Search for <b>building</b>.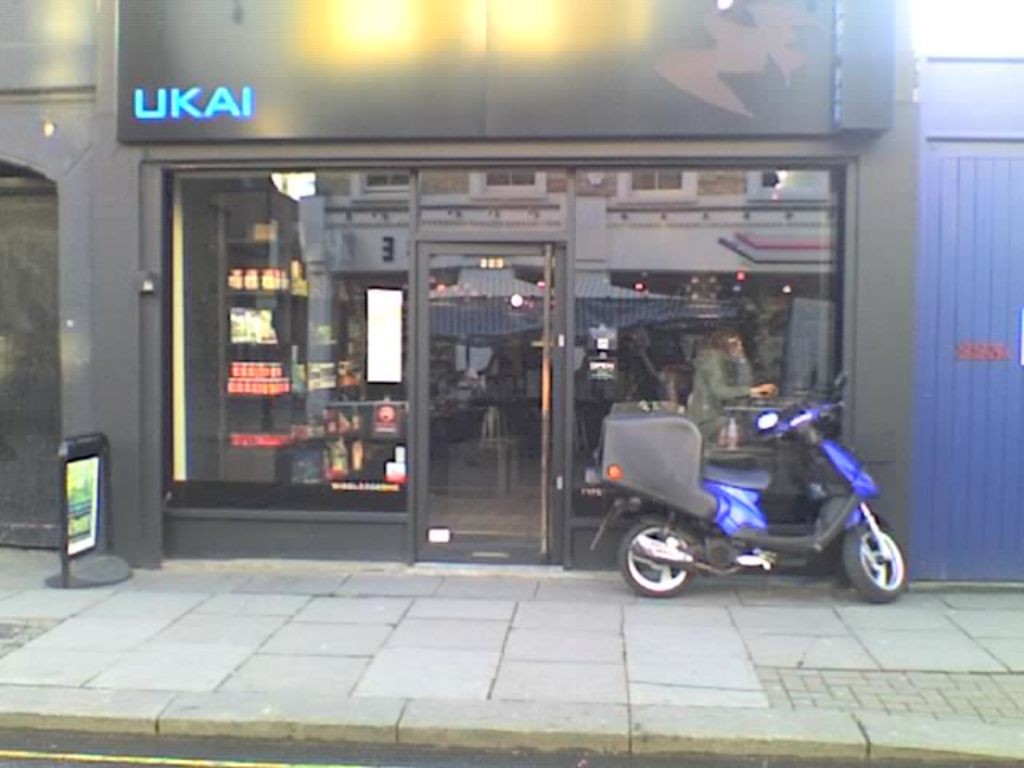
Found at Rect(0, 0, 922, 565).
